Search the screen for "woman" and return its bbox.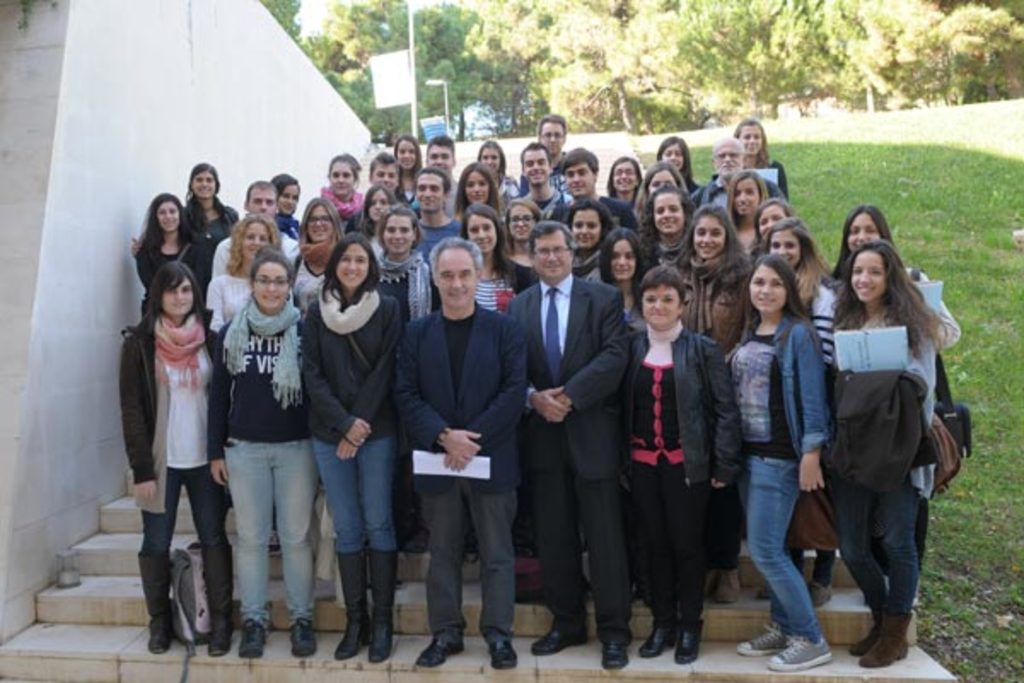
Found: 287/196/348/324.
